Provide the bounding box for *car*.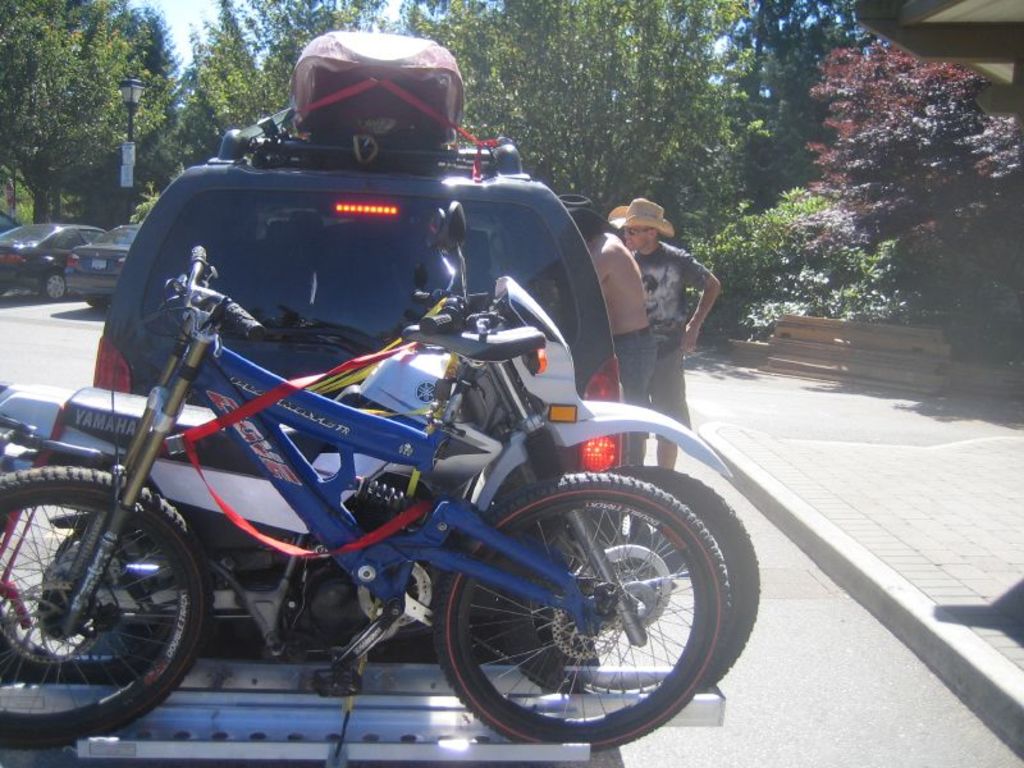
x1=69, y1=223, x2=142, y2=303.
